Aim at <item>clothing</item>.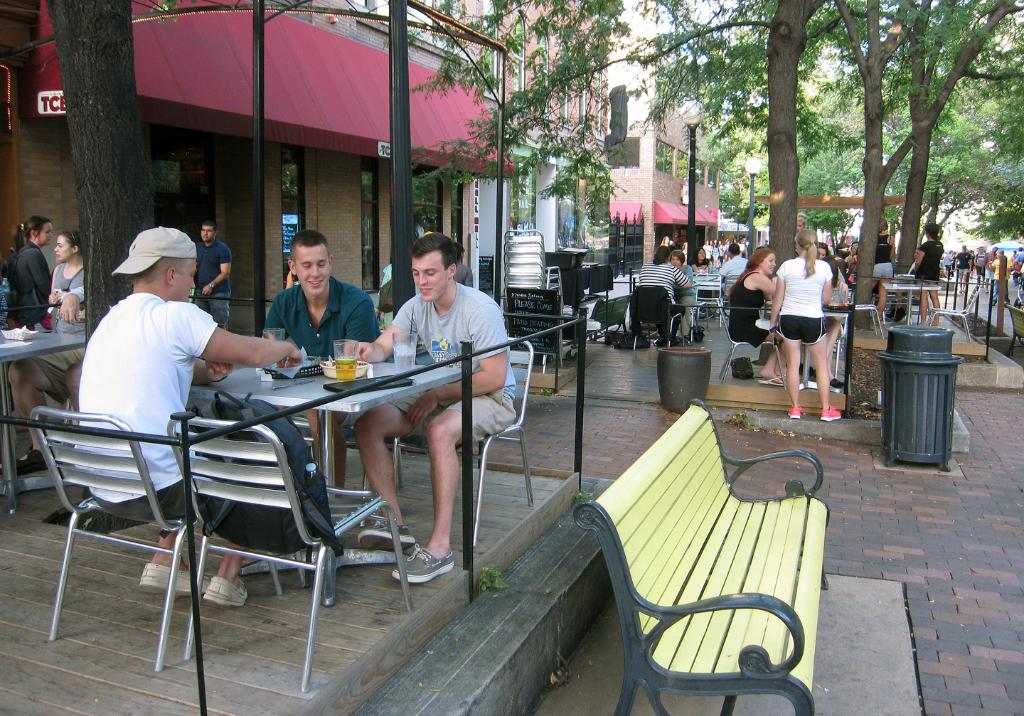
Aimed at 191/232/227/323.
